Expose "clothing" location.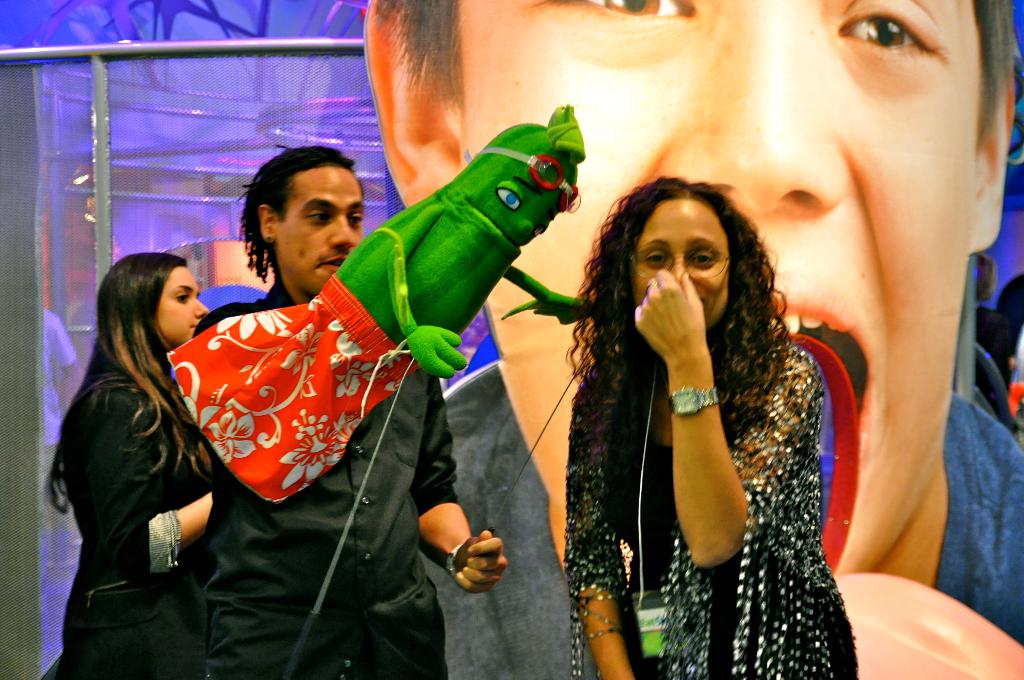
Exposed at {"left": 561, "top": 340, "right": 859, "bottom": 679}.
